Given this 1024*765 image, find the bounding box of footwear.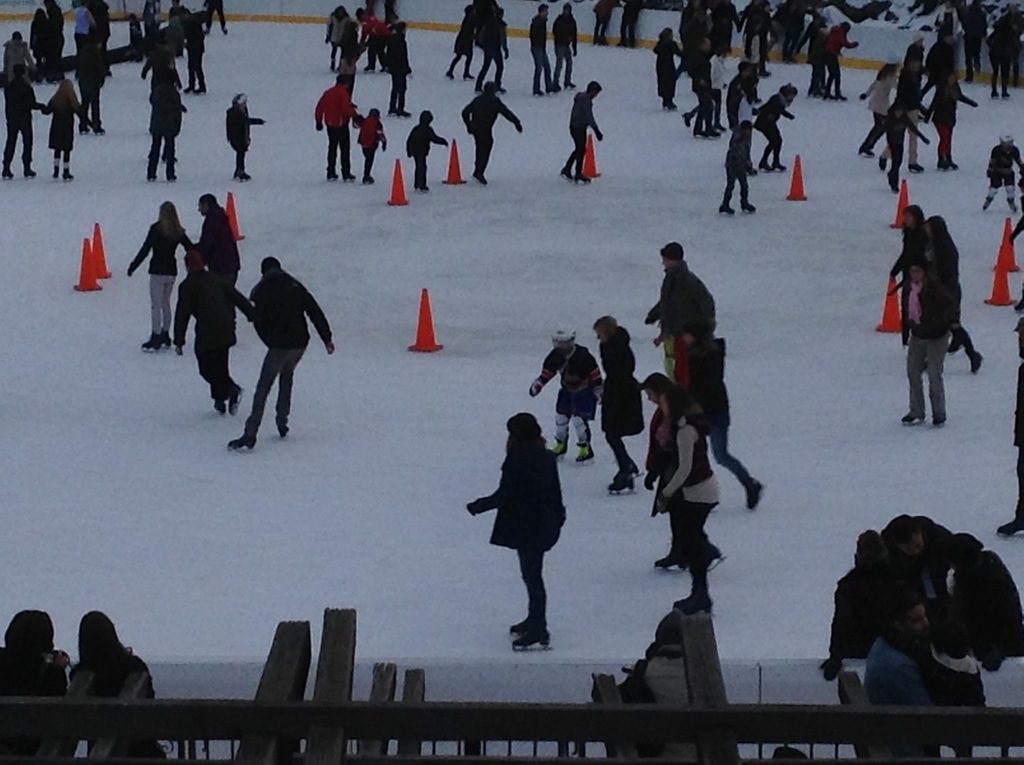
select_region(230, 433, 257, 451).
